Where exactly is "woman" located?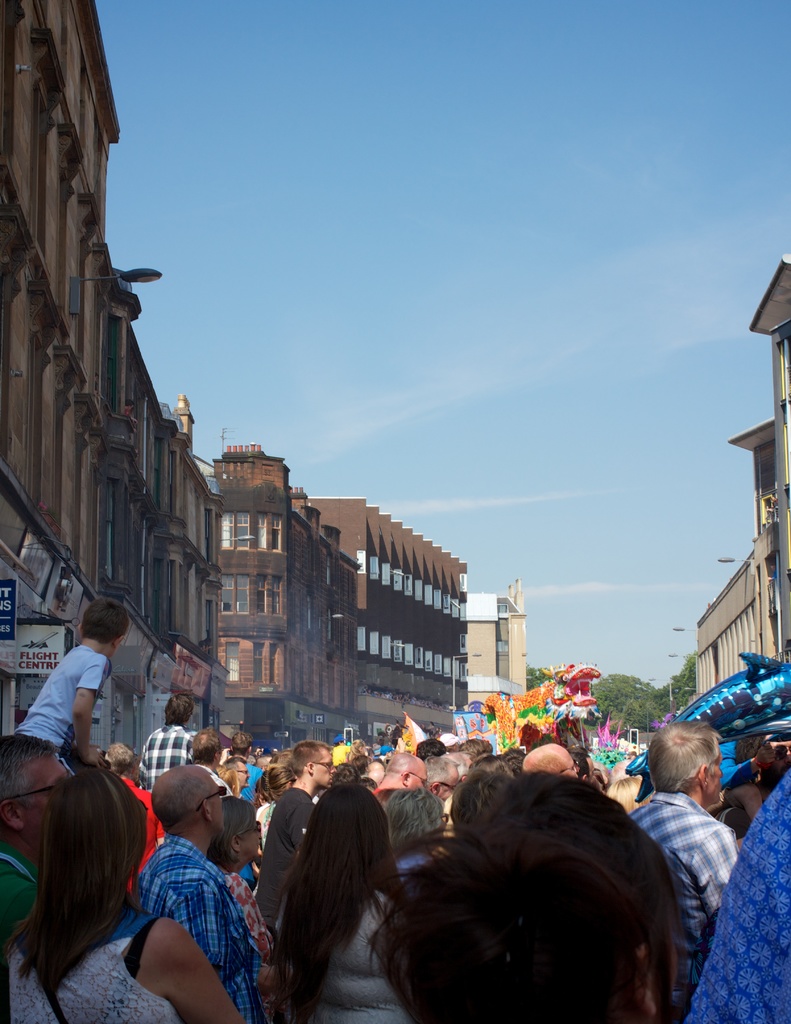
Its bounding box is [0, 767, 248, 1023].
